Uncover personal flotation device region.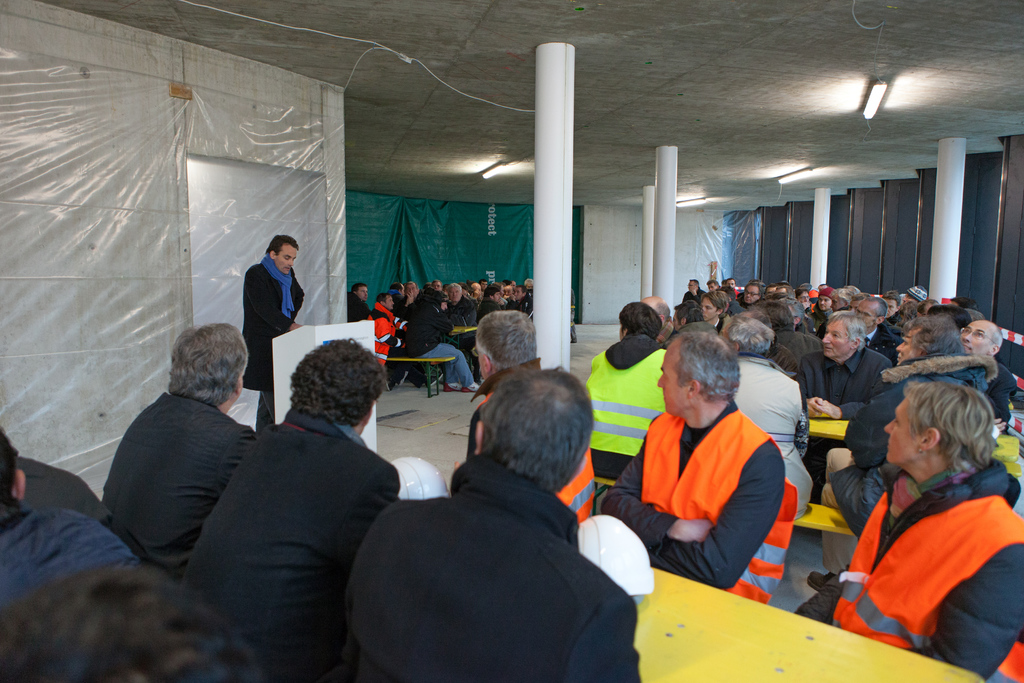
Uncovered: (left=819, top=454, right=1023, bottom=682).
